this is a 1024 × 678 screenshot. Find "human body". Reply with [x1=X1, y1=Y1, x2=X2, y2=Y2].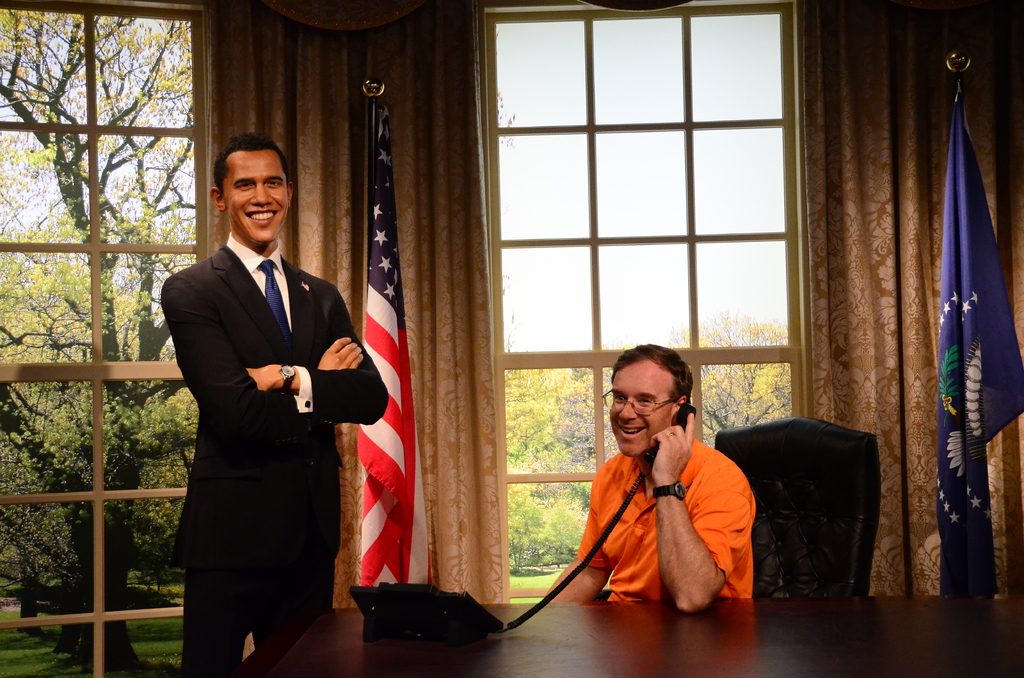
[x1=154, y1=126, x2=390, y2=677].
